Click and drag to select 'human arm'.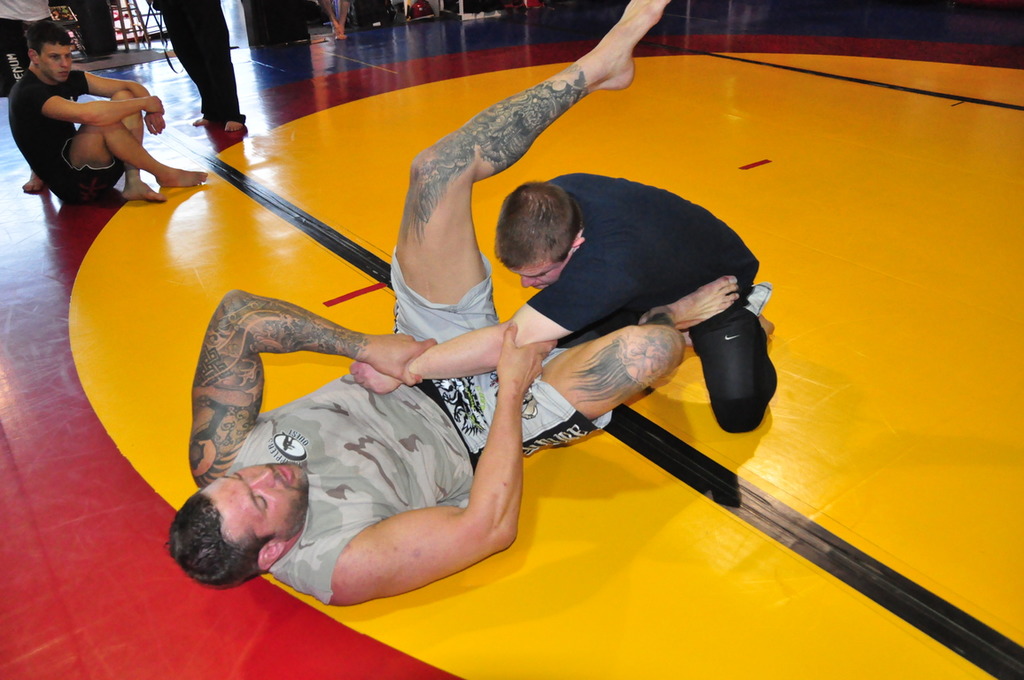
Selection: rect(71, 61, 166, 135).
